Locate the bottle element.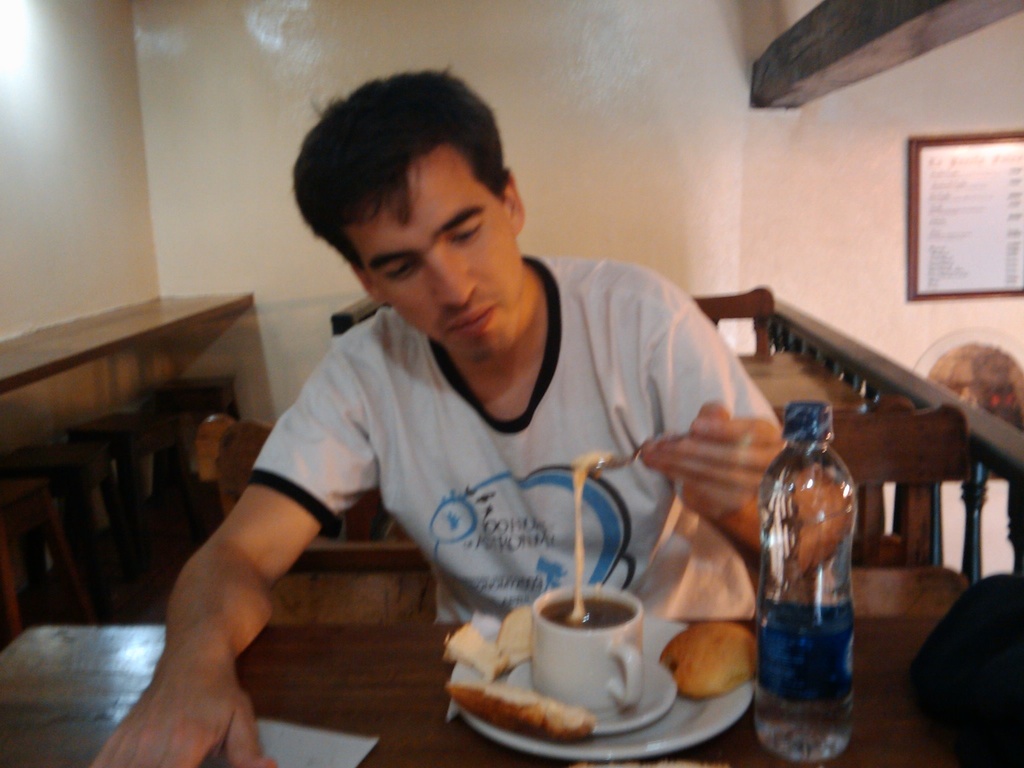
Element bbox: {"left": 753, "top": 393, "right": 867, "bottom": 717}.
